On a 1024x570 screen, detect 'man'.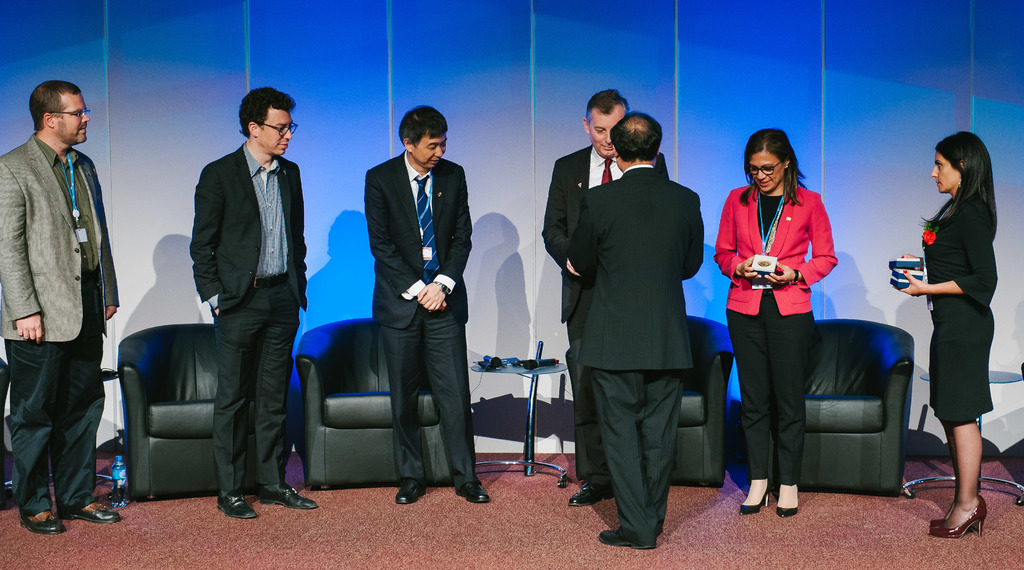
x1=364 y1=106 x2=493 y2=505.
